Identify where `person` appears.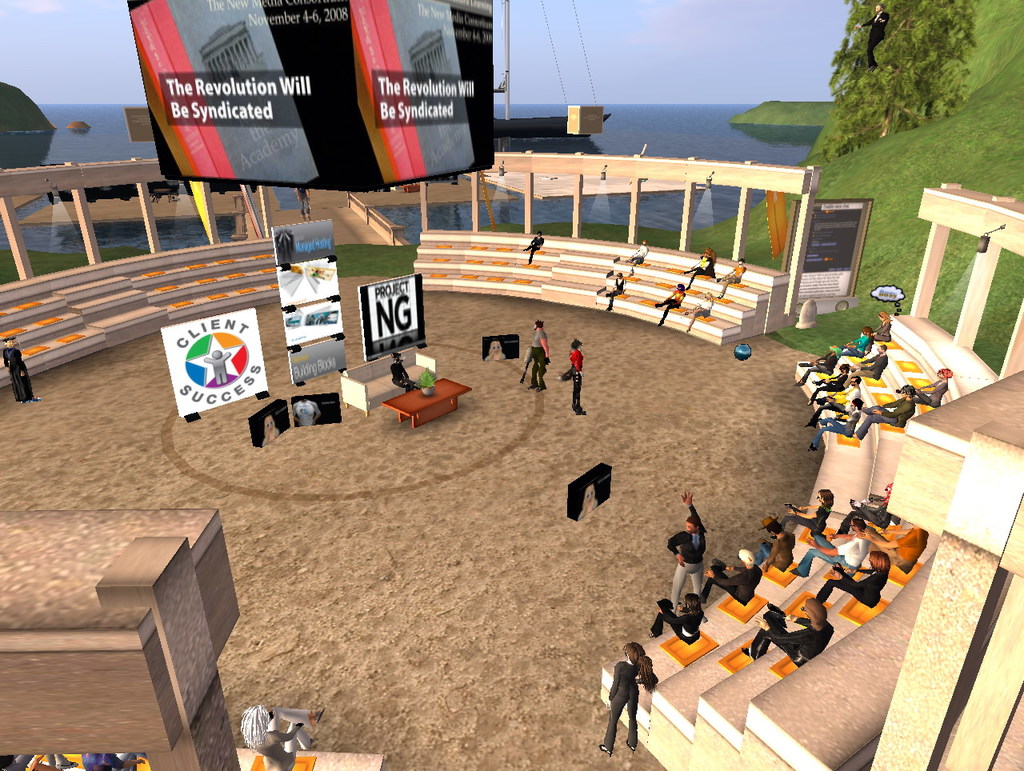
Appears at box(666, 488, 703, 605).
